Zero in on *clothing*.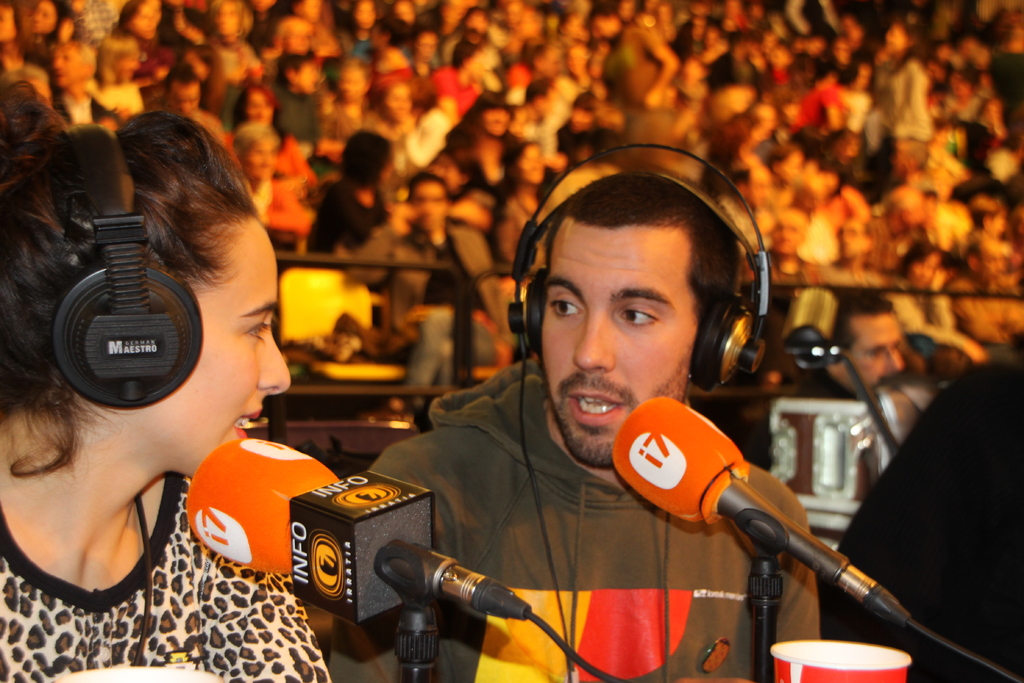
Zeroed in: detection(3, 408, 336, 680).
